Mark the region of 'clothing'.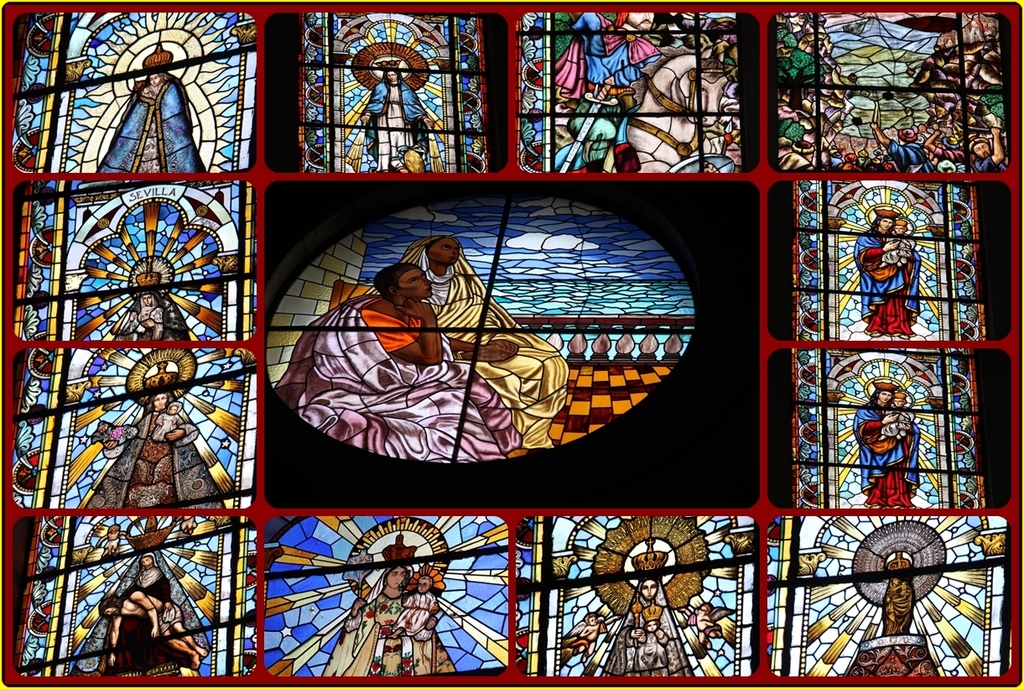
Region: detection(877, 408, 912, 438).
